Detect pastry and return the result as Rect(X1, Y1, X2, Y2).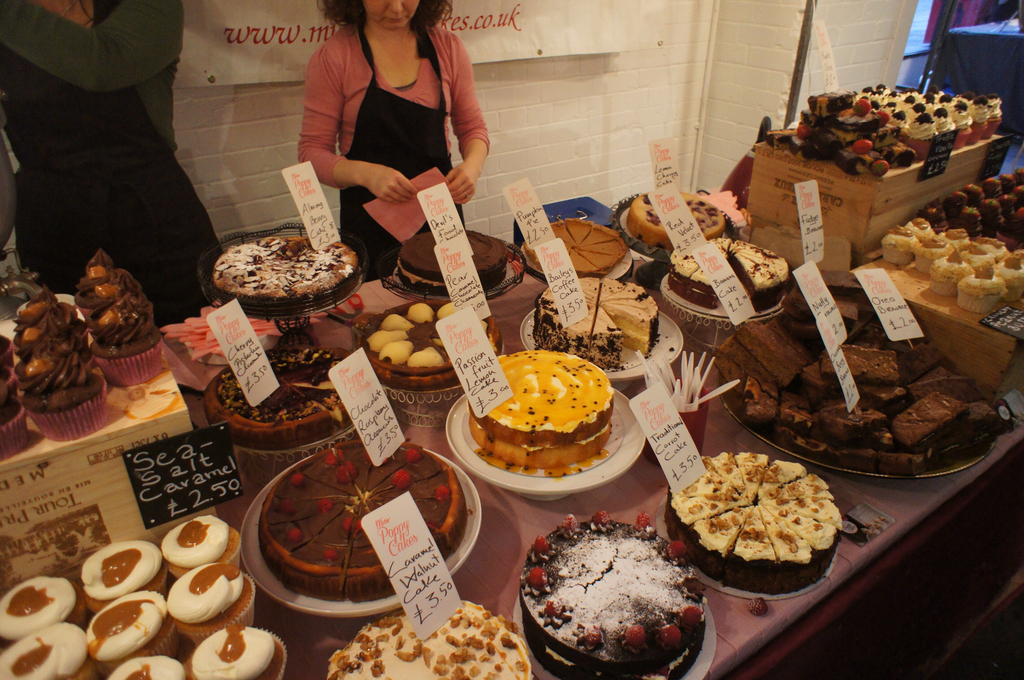
Rect(109, 652, 182, 679).
